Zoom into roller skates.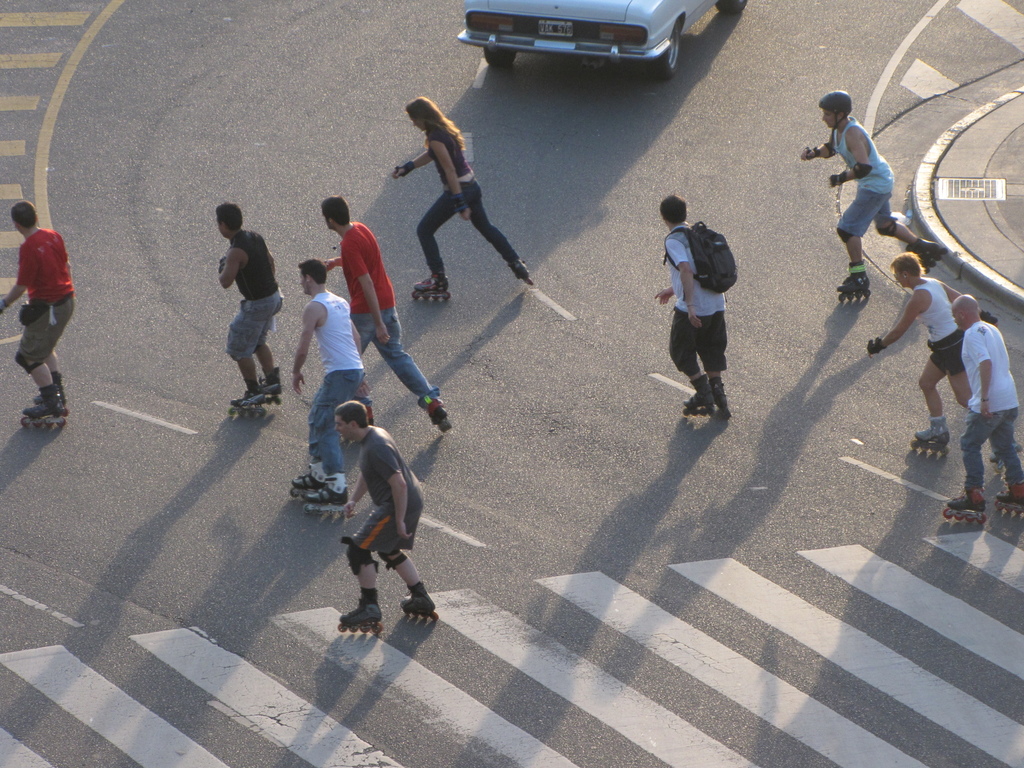
Zoom target: bbox(337, 595, 382, 637).
